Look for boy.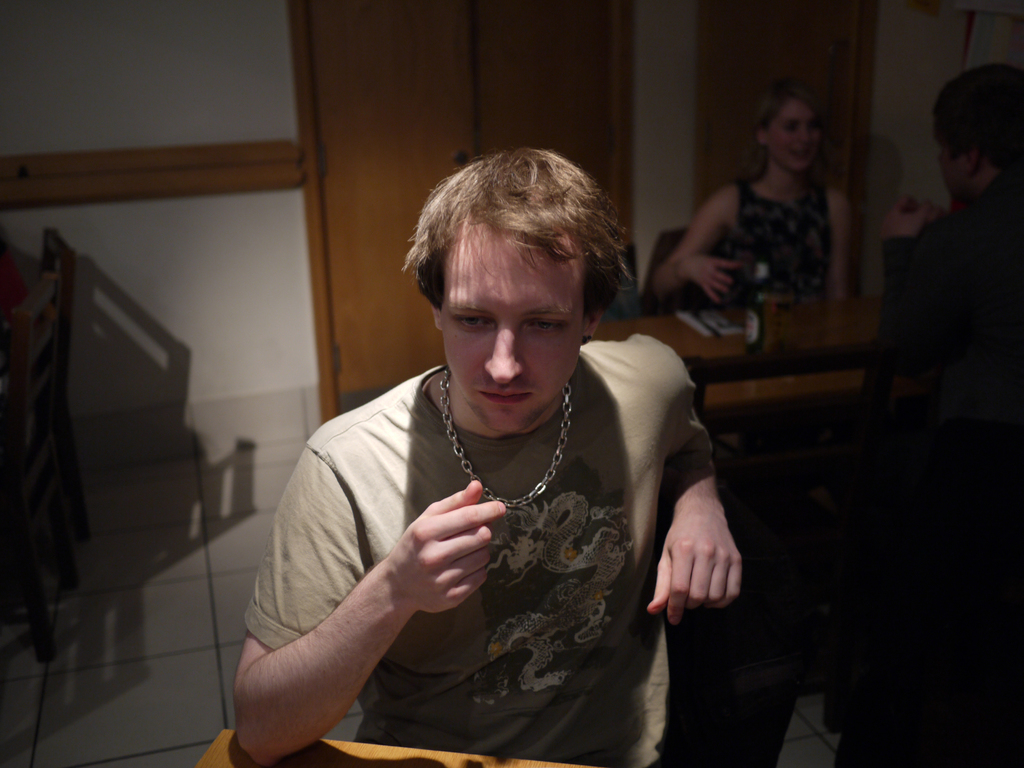
Found: <box>233,145,742,767</box>.
